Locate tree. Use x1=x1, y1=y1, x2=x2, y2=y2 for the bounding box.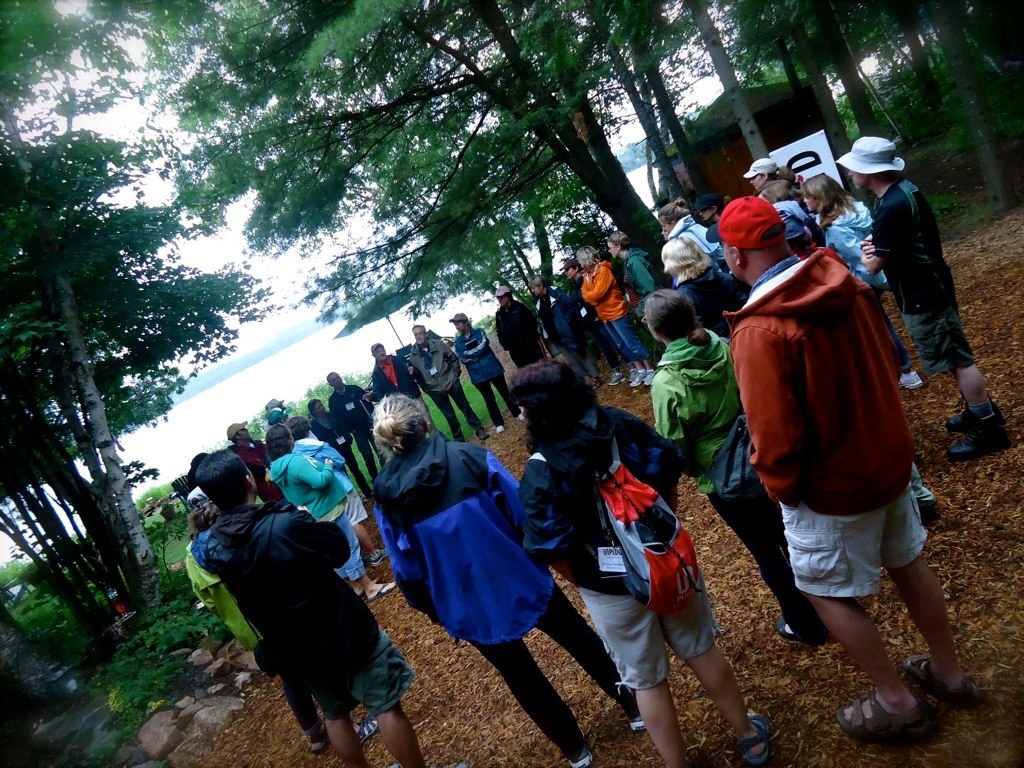
x1=676, y1=0, x2=769, y2=161.
